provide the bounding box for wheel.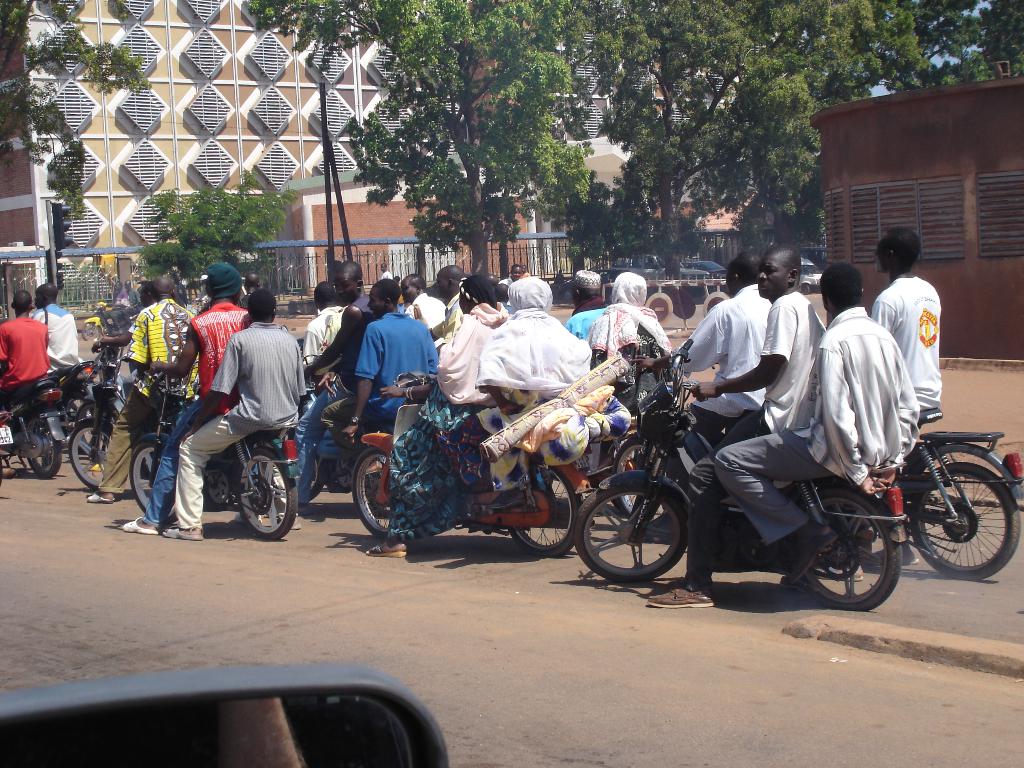
20,401,60,475.
